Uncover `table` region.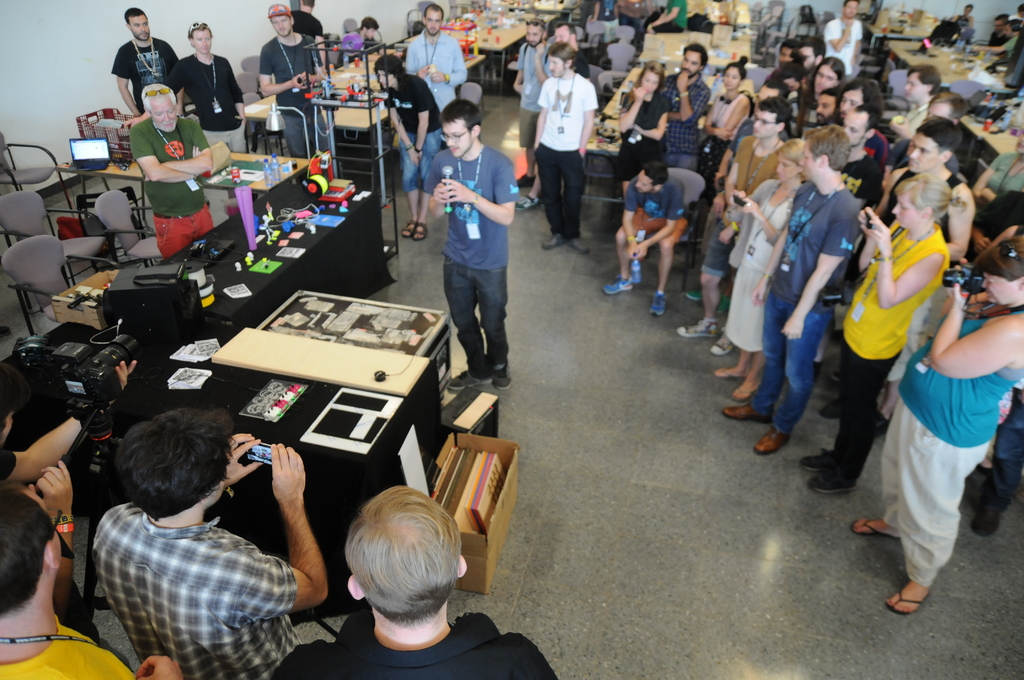
Uncovered: (497,0,582,17).
